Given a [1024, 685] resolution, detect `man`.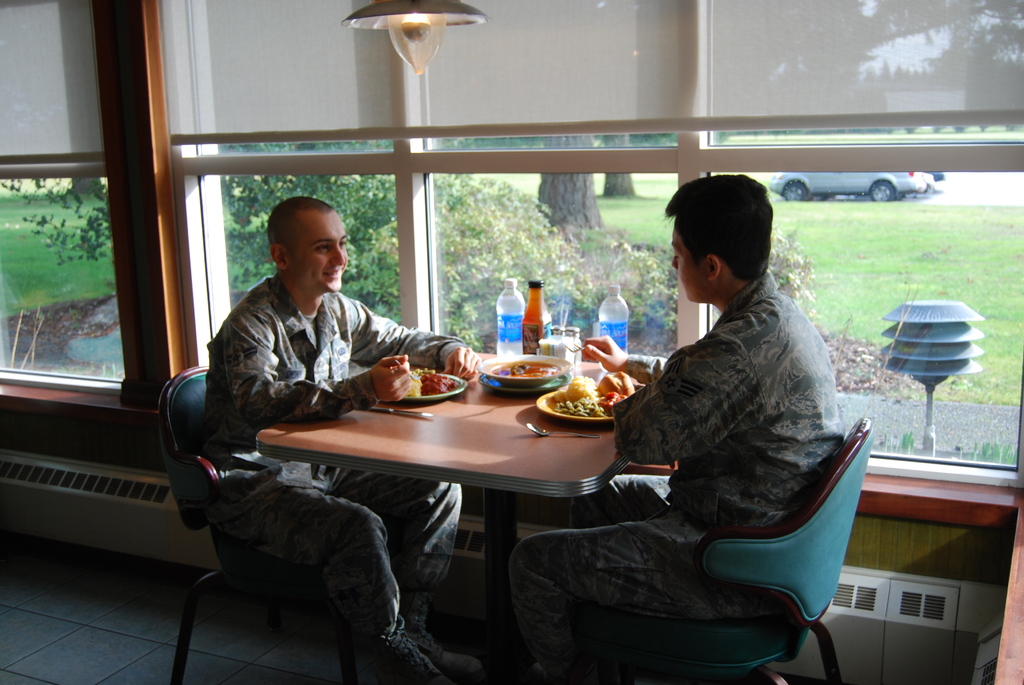
(x1=518, y1=176, x2=854, y2=684).
